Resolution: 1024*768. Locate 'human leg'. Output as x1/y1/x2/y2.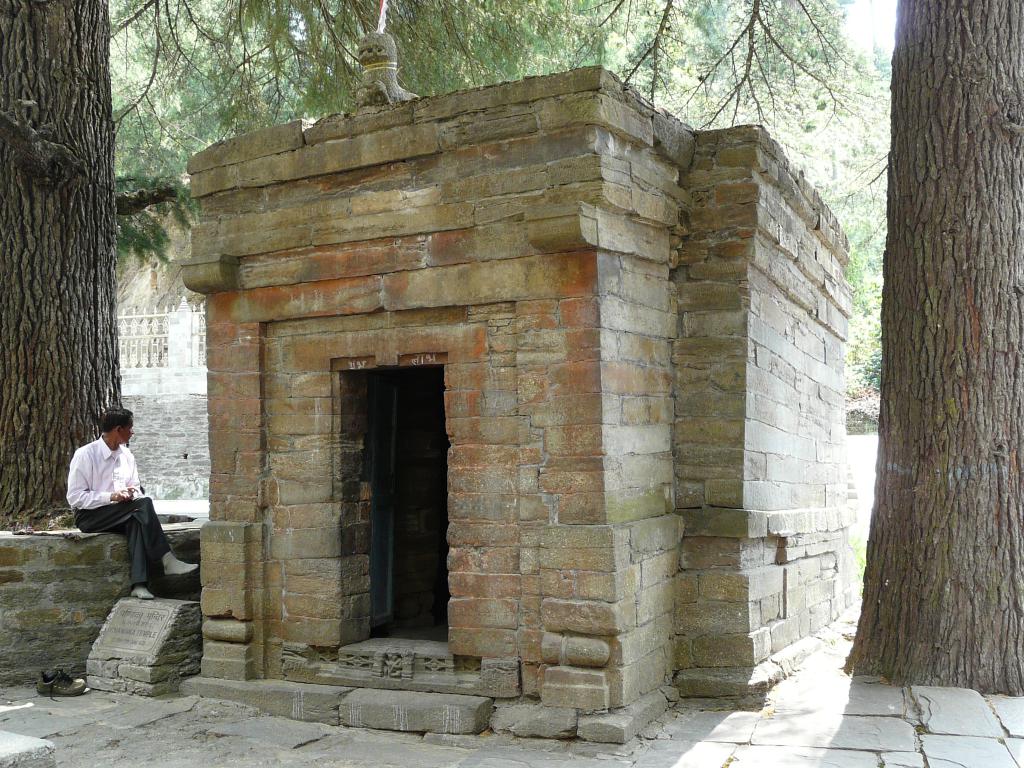
109/509/158/598.
